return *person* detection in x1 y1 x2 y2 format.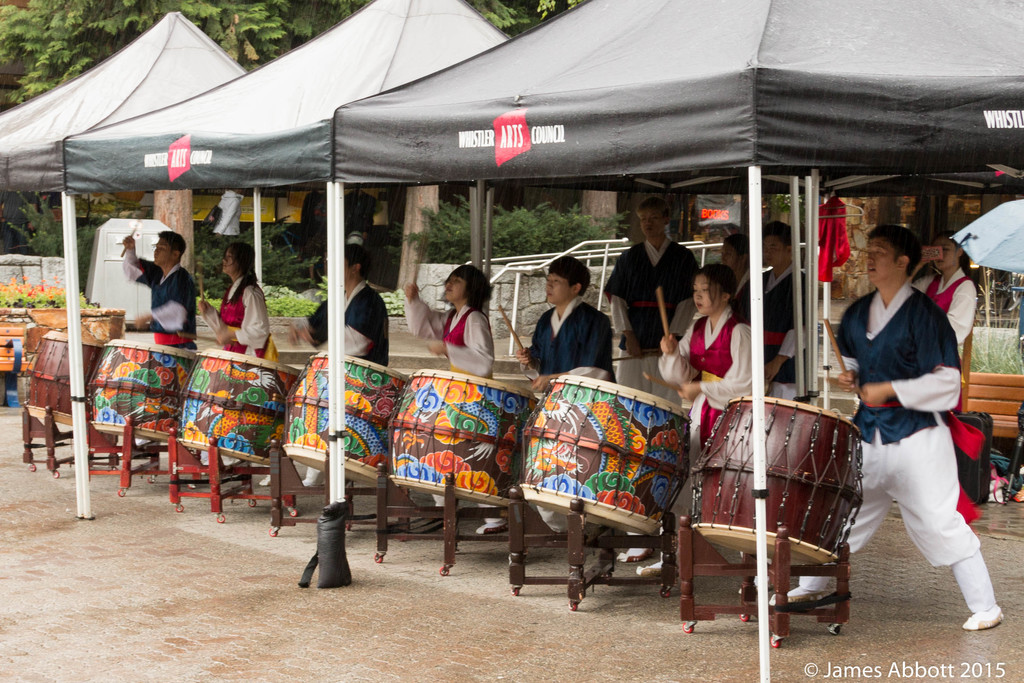
916 231 979 531.
